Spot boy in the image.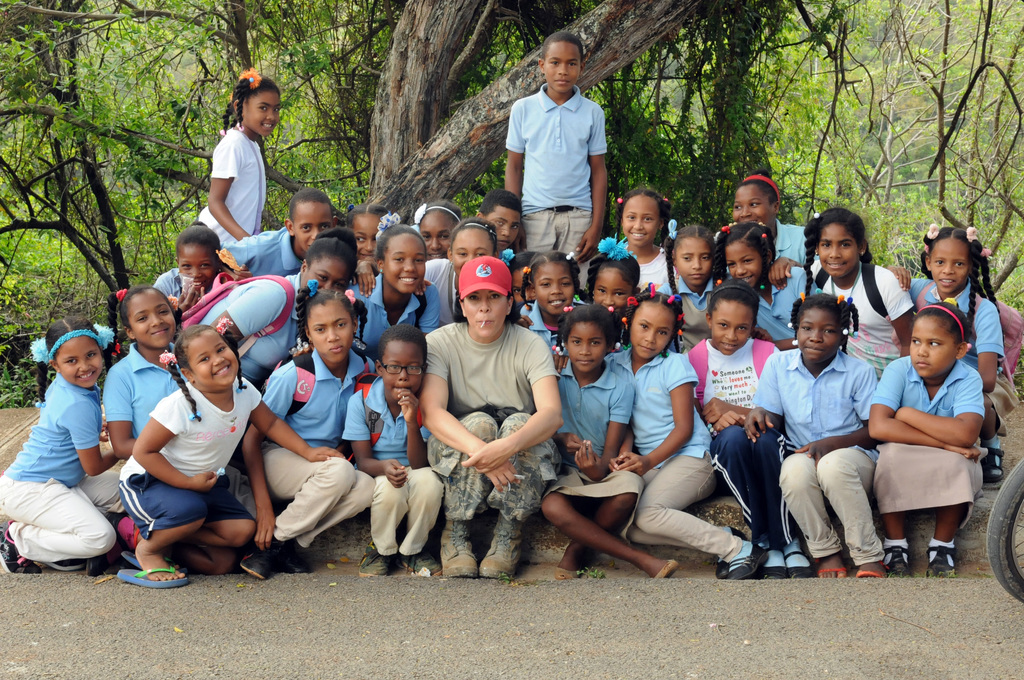
boy found at (x1=346, y1=328, x2=428, y2=571).
